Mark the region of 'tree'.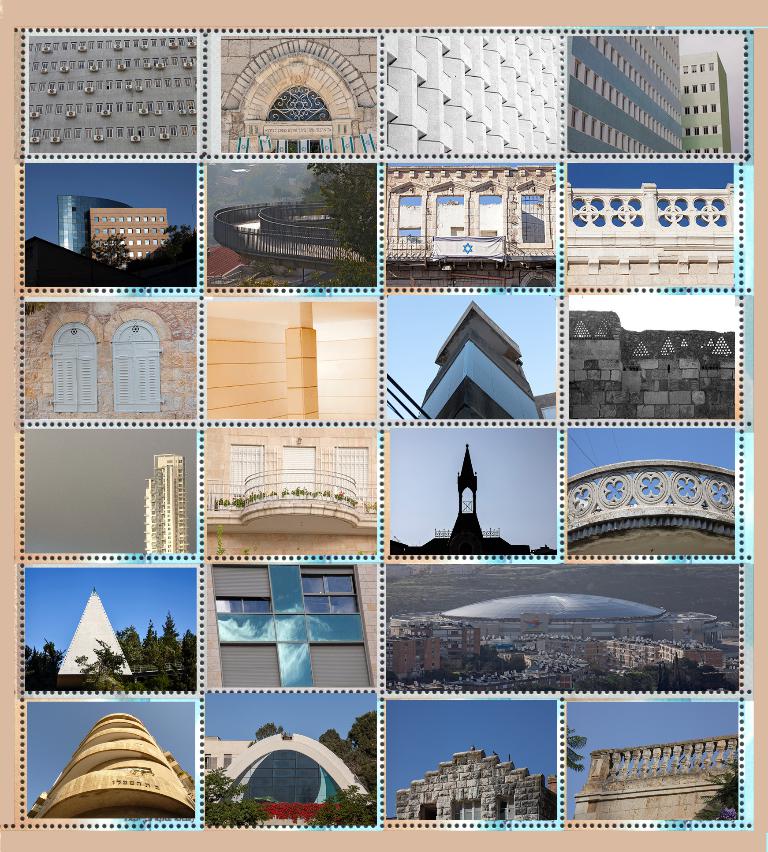
Region: bbox=[115, 624, 142, 670].
